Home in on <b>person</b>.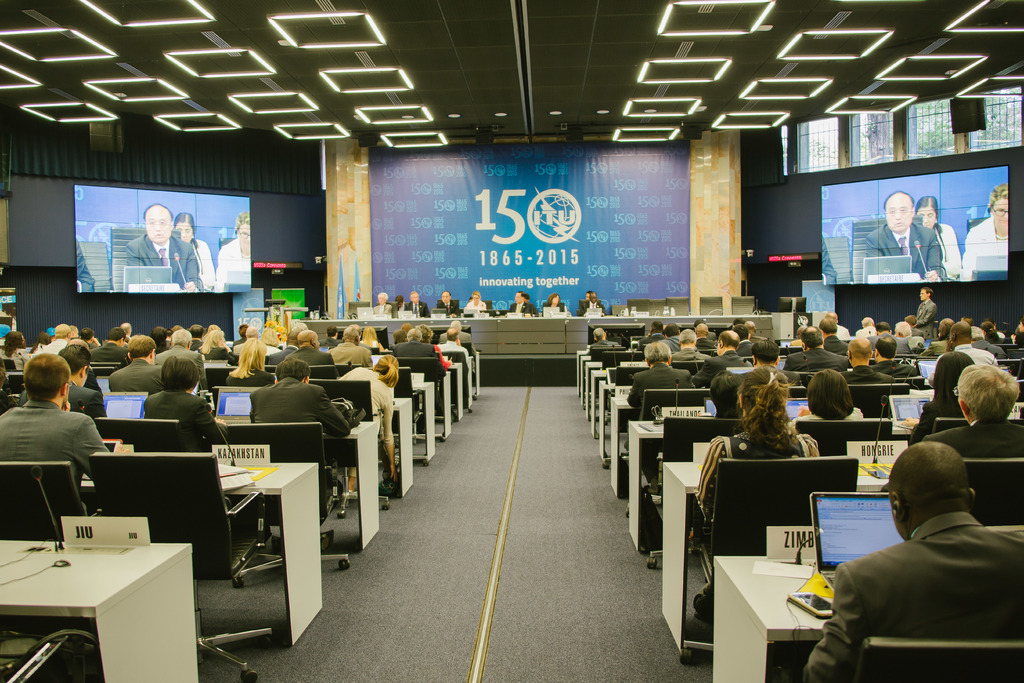
Homed in at left=543, top=294, right=572, bottom=318.
